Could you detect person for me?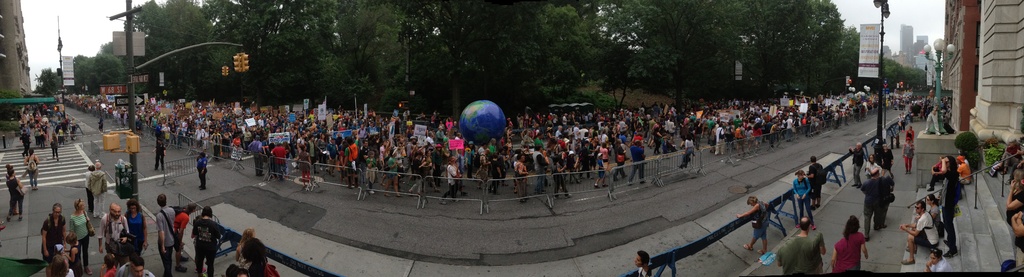
Detection result: select_region(725, 120, 735, 146).
